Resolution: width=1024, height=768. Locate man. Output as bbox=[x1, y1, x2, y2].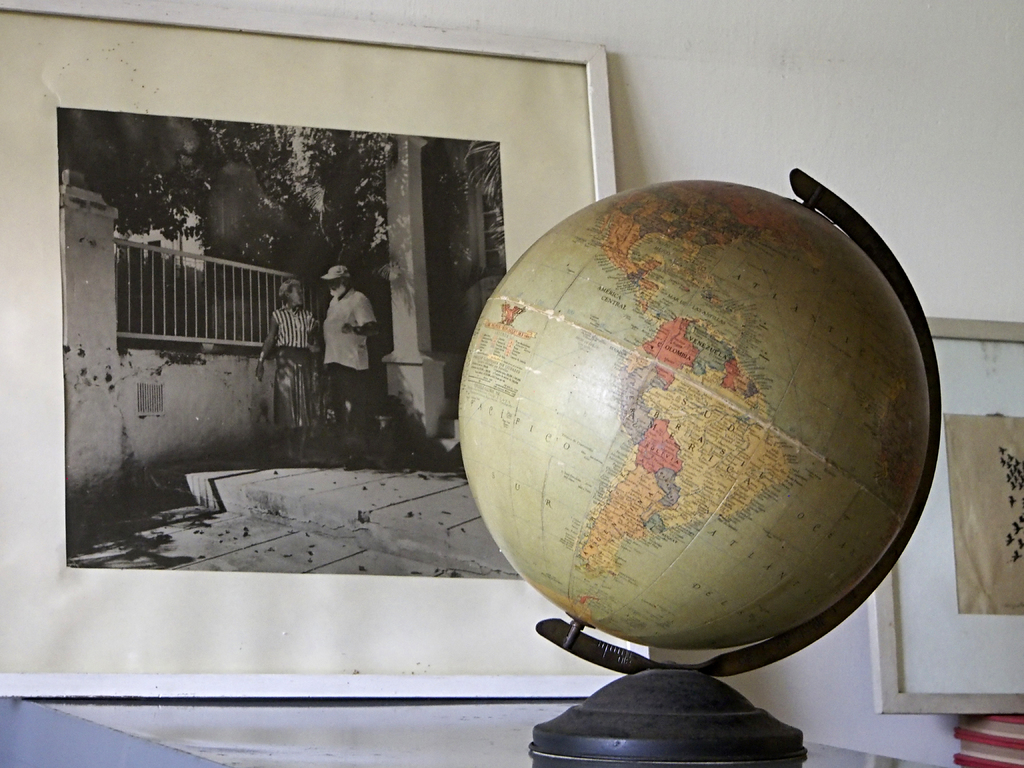
bbox=[320, 268, 384, 439].
